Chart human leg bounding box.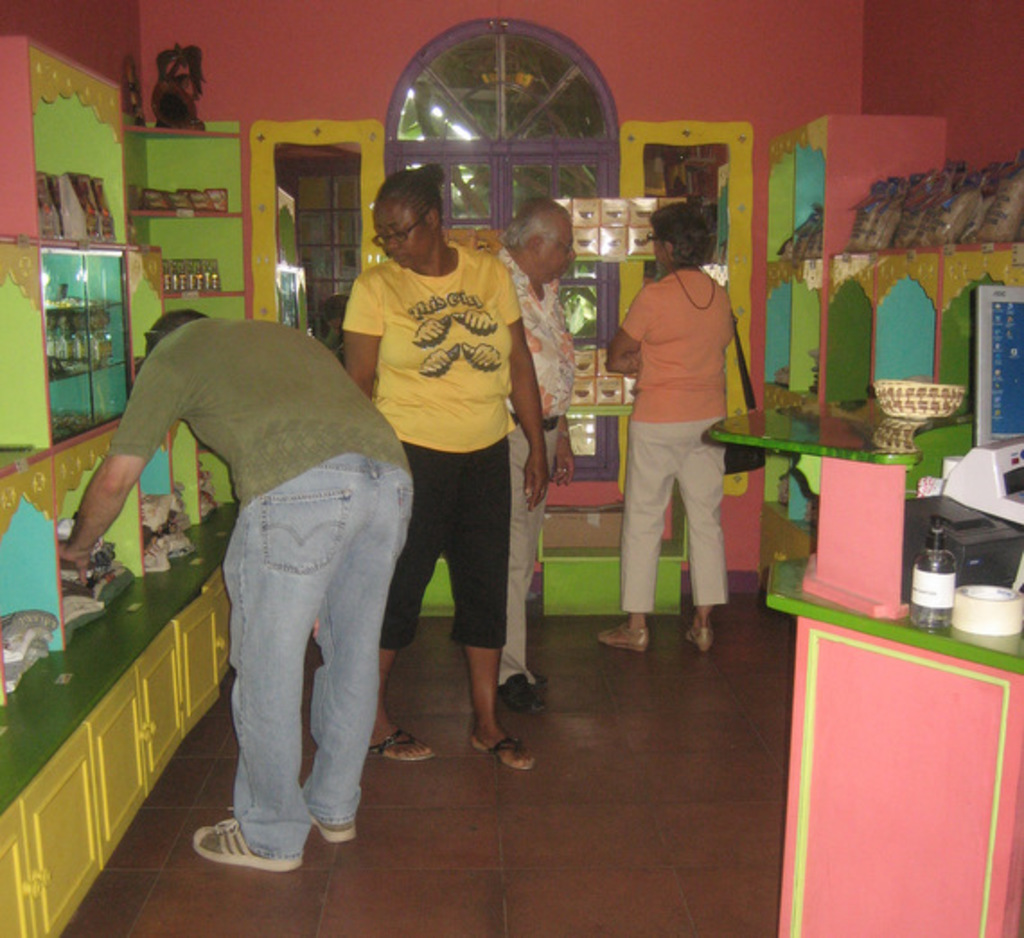
Charted: bbox=(498, 406, 559, 694).
